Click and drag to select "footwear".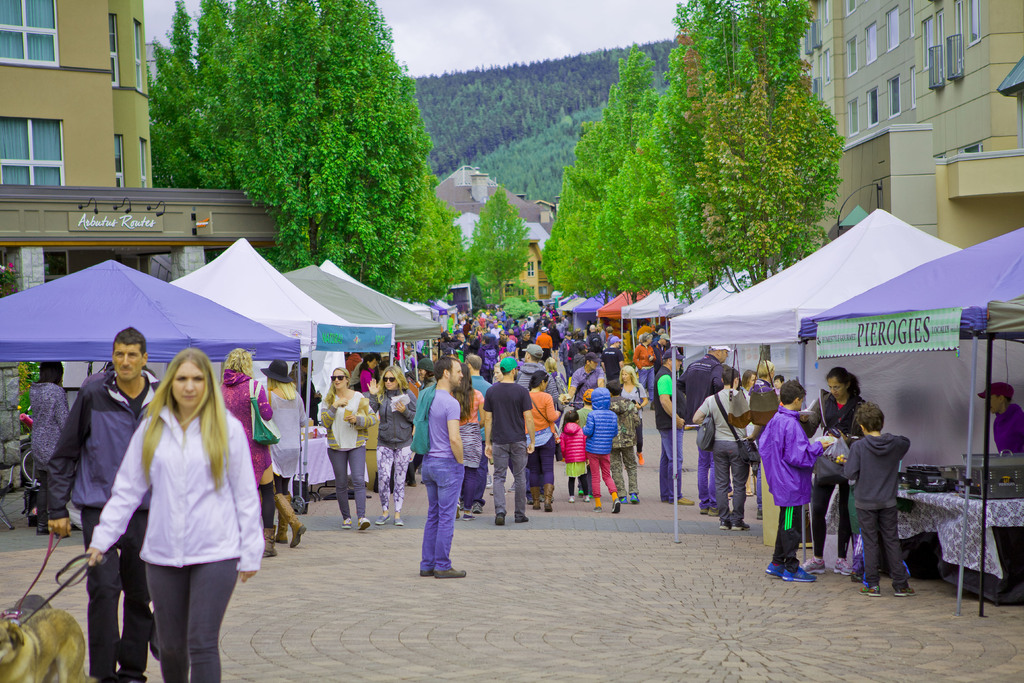
Selection: 631:494:640:503.
